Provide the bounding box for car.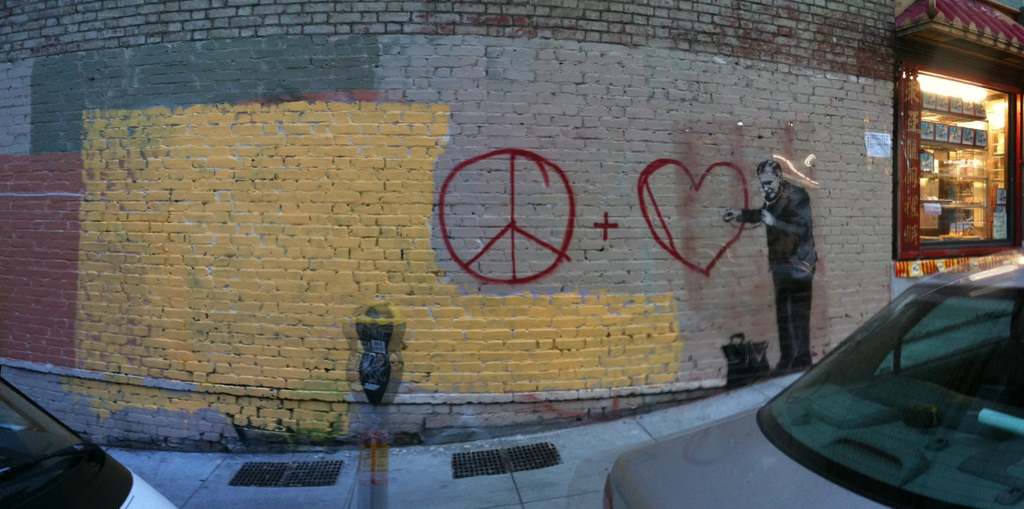
{"x1": 0, "y1": 372, "x2": 181, "y2": 508}.
